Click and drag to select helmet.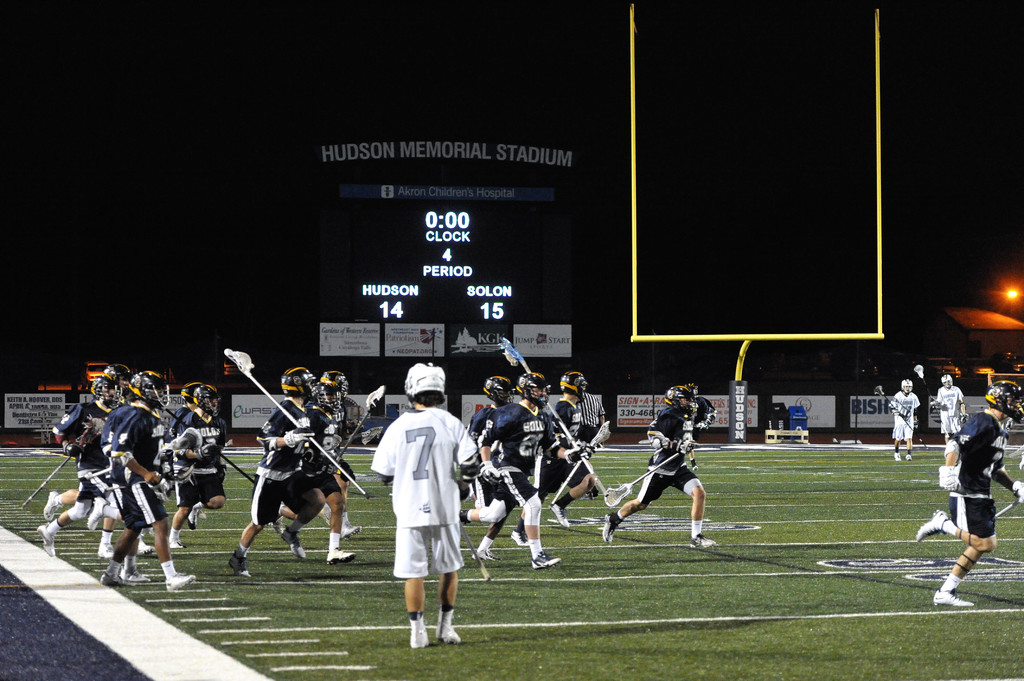
Selection: bbox=[941, 373, 956, 394].
